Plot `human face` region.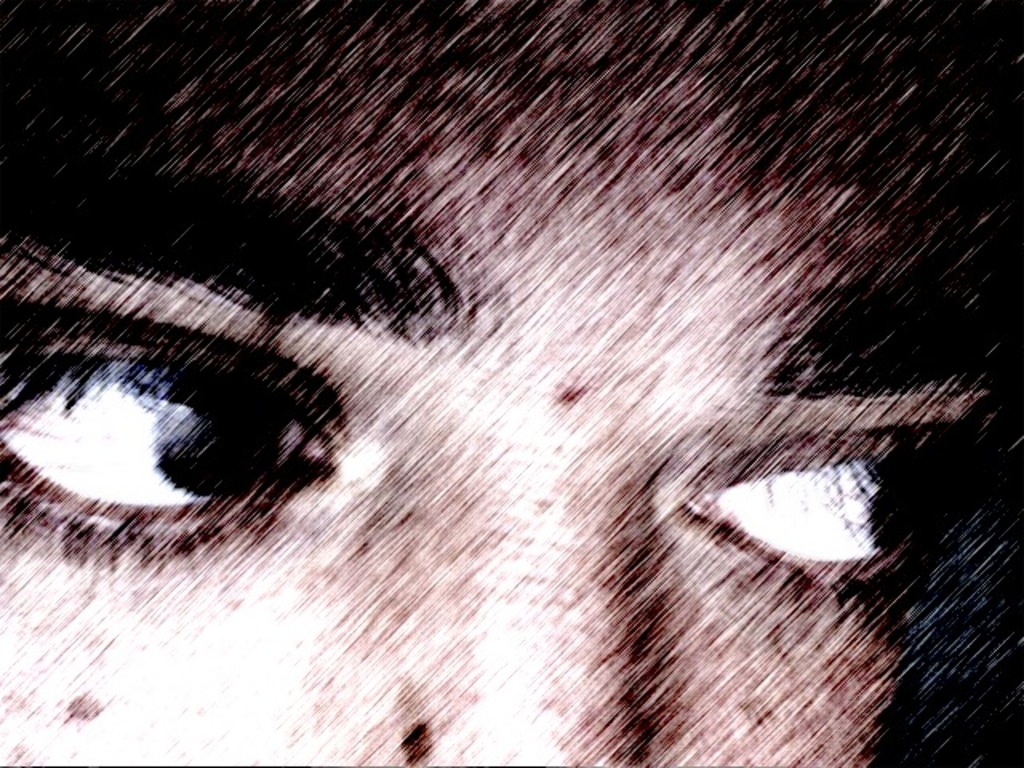
Plotted at x1=0, y1=0, x2=1022, y2=766.
